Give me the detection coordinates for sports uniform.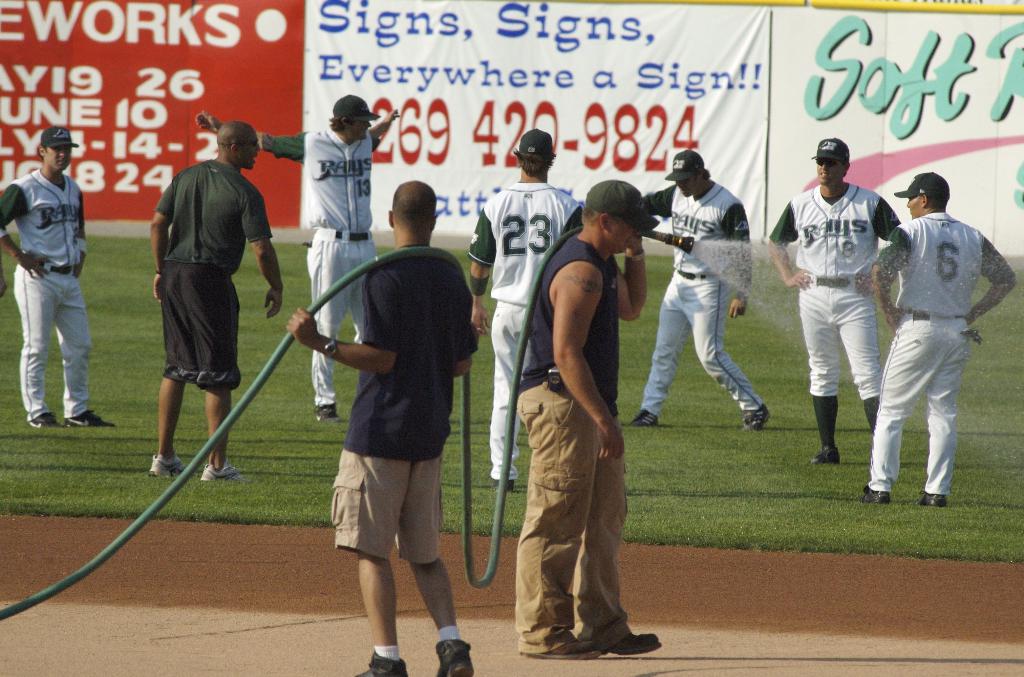
[x1=630, y1=147, x2=768, y2=425].
